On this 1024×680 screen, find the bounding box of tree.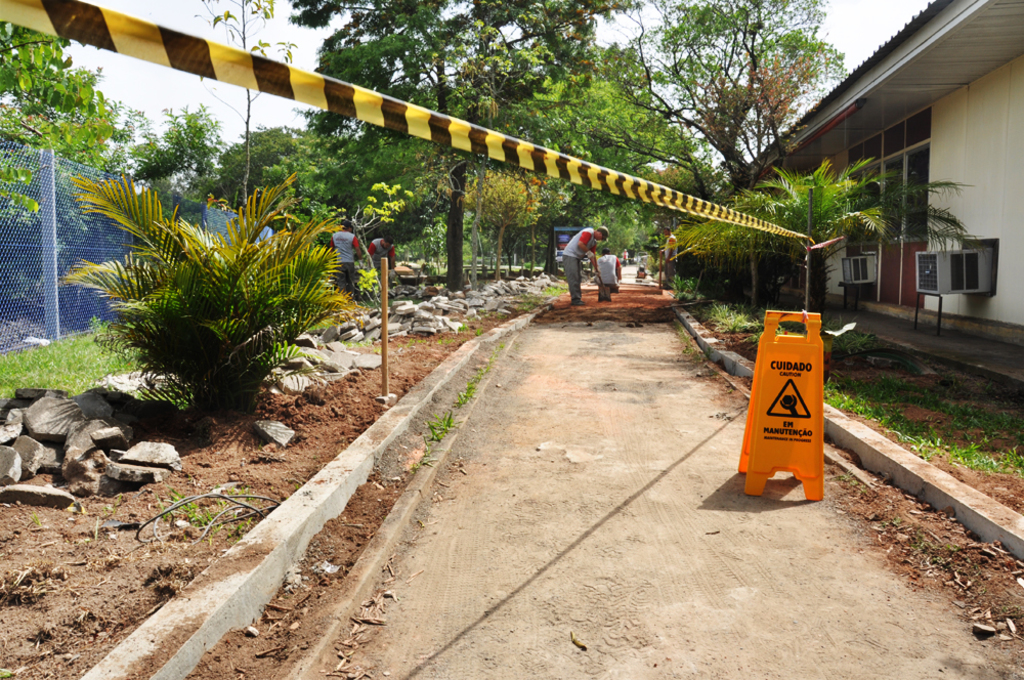
Bounding box: box(571, 0, 859, 203).
